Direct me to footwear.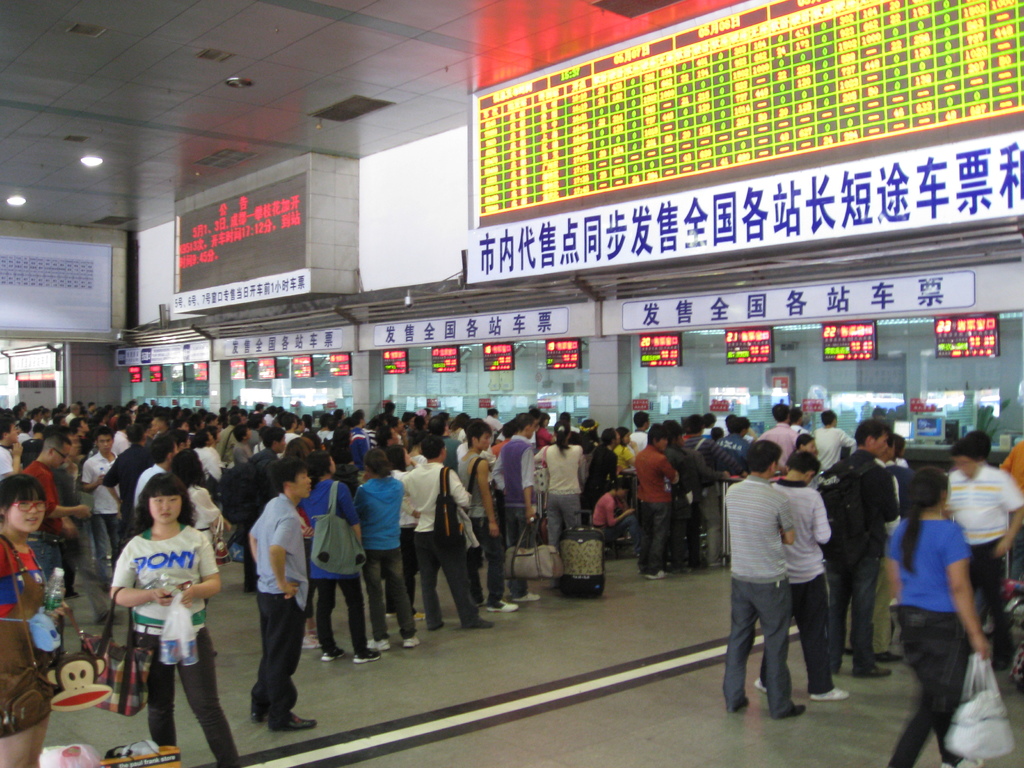
Direction: (753,673,776,692).
